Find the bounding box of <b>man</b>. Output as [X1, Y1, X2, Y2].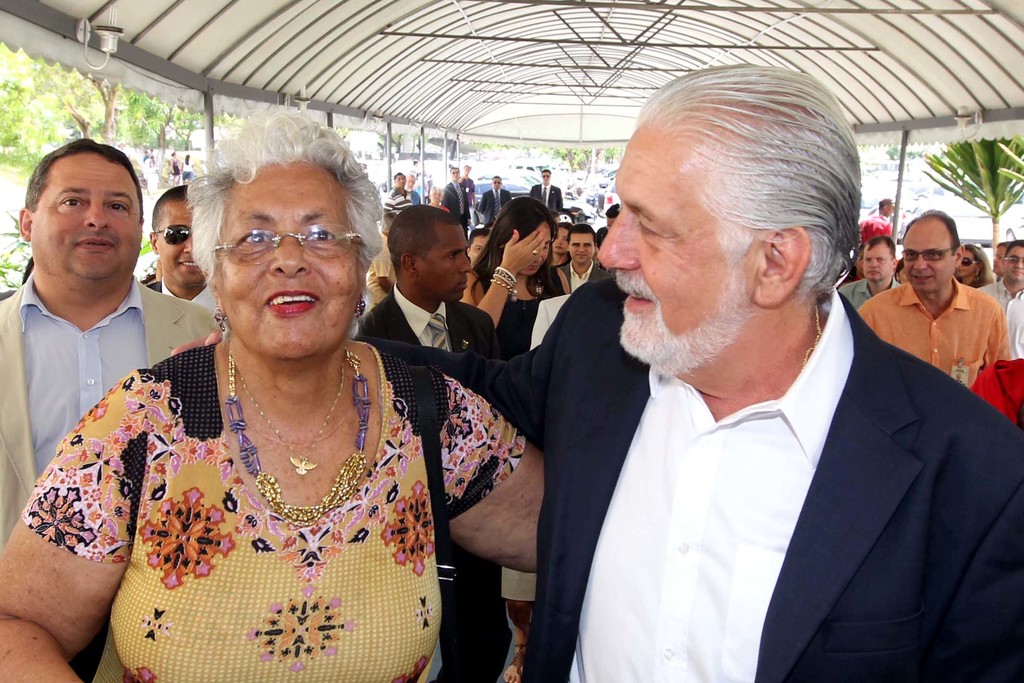
[143, 183, 217, 313].
